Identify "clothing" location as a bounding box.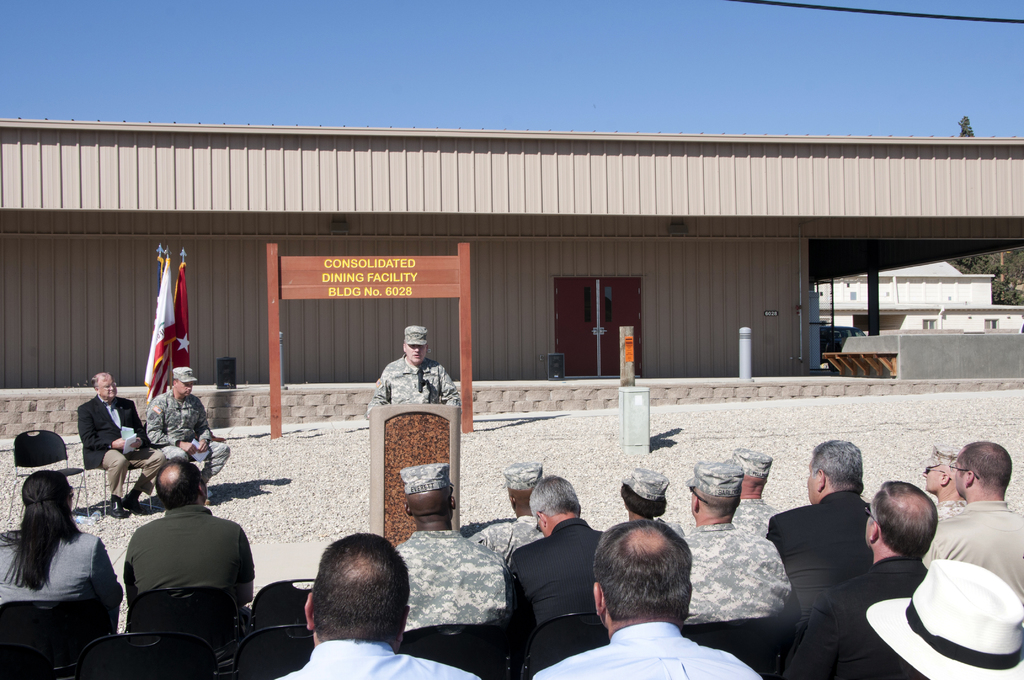
box=[396, 534, 511, 628].
